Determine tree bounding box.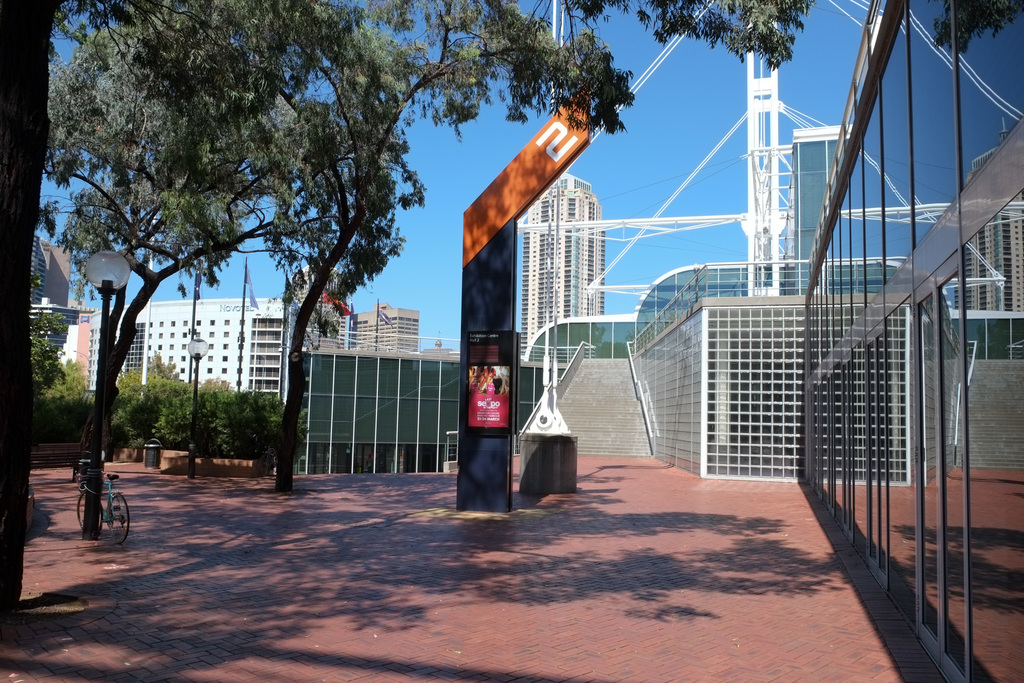
Determined: rect(141, 375, 254, 450).
